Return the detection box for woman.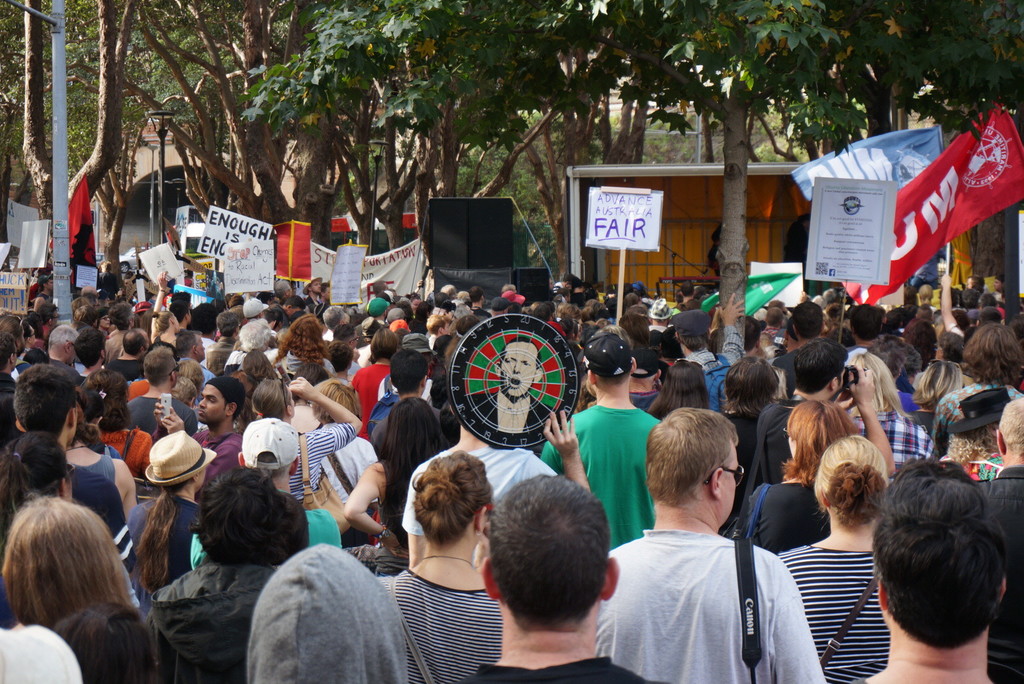
<box>252,375,364,499</box>.
